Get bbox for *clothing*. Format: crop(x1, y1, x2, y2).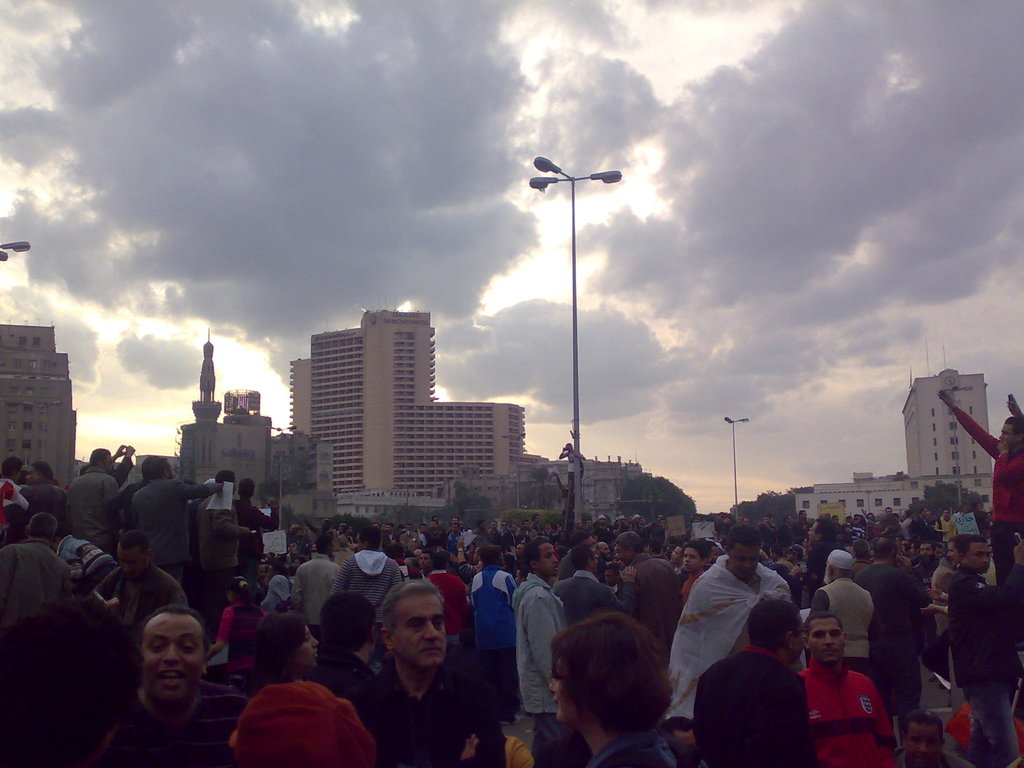
crop(876, 643, 920, 728).
